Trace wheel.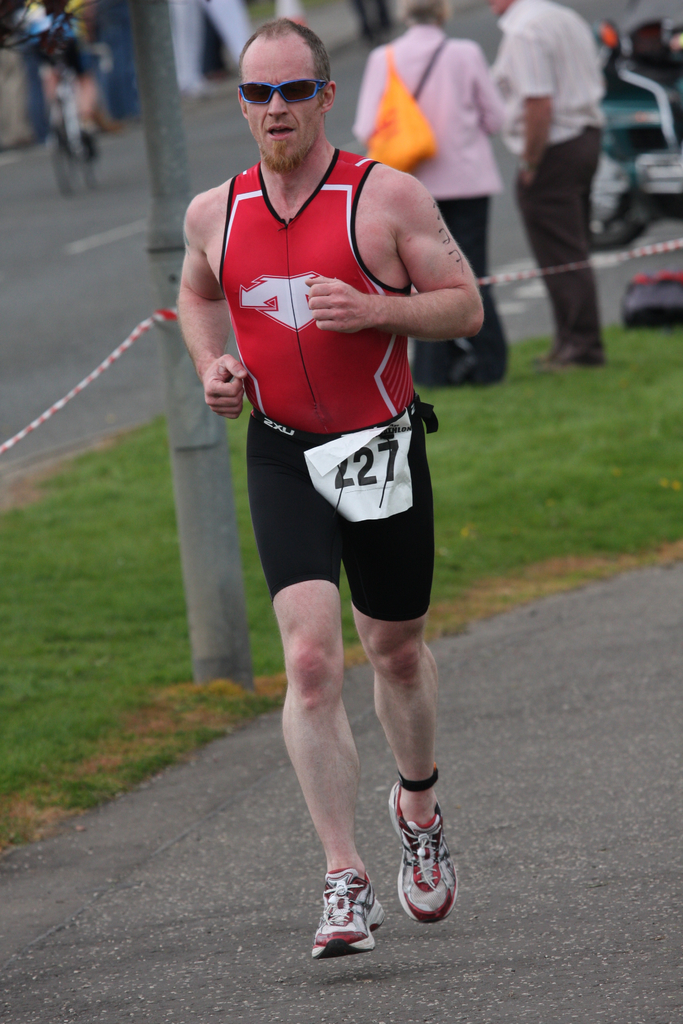
Traced to pyautogui.locateOnScreen(51, 139, 73, 198).
